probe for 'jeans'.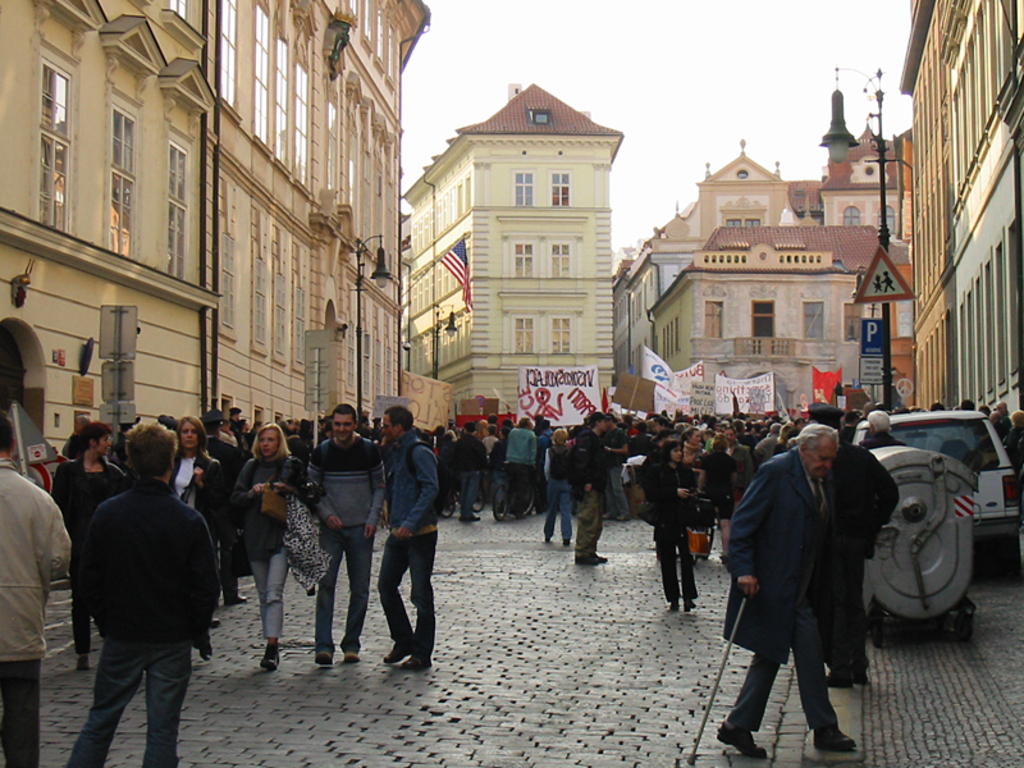
Probe result: {"x1": 317, "y1": 522, "x2": 372, "y2": 655}.
